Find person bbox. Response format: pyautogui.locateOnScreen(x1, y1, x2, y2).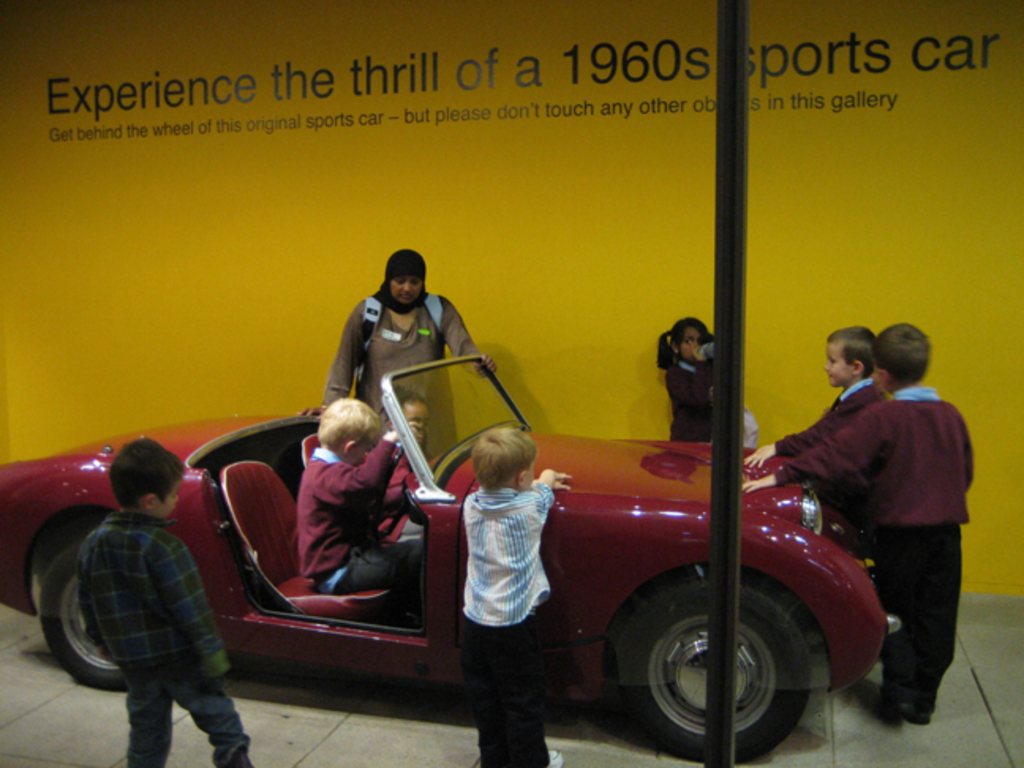
pyautogui.locateOnScreen(746, 333, 885, 471).
